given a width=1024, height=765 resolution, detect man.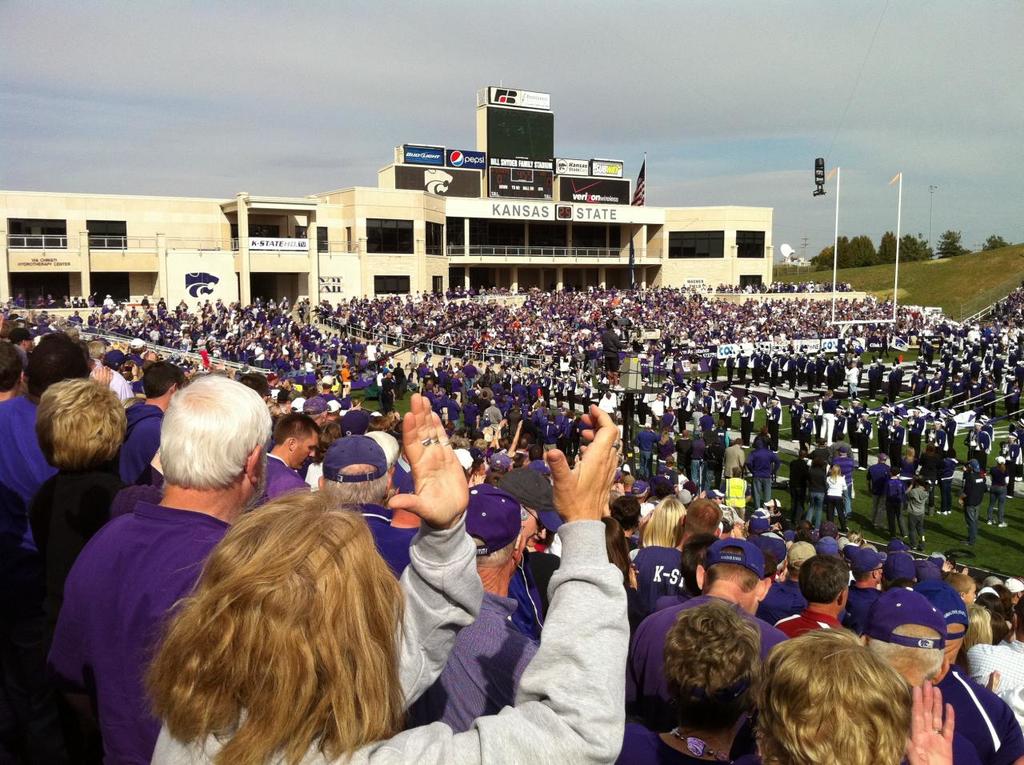
select_region(494, 467, 565, 646).
